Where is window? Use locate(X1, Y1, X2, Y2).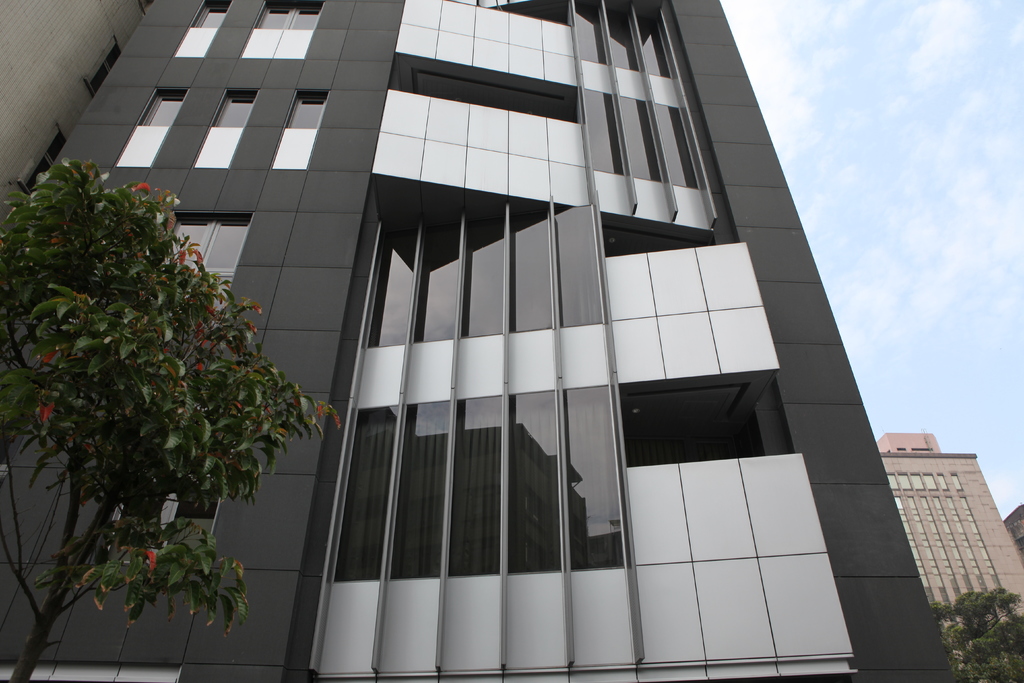
locate(139, 88, 189, 128).
